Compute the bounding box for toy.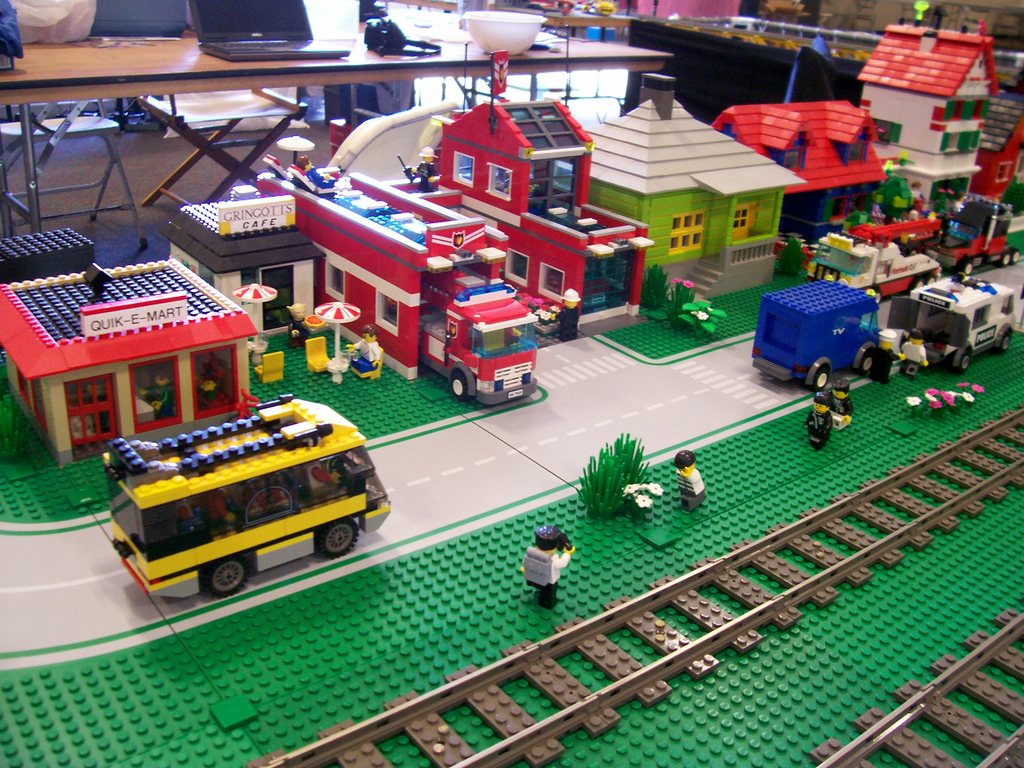
[x1=578, y1=436, x2=663, y2=528].
